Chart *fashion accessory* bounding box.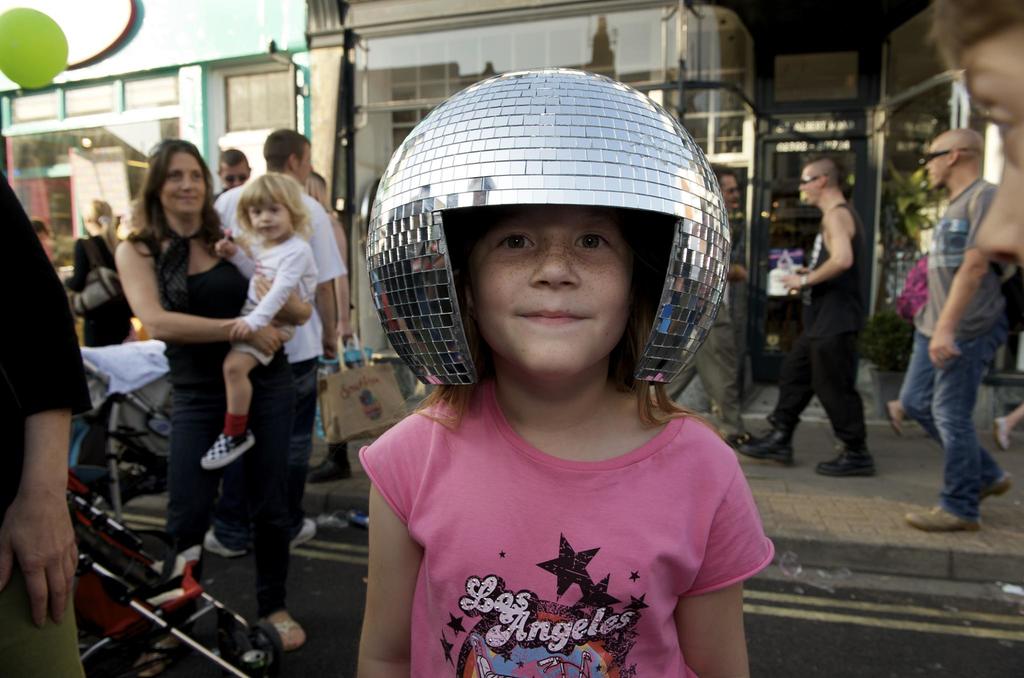
Charted: crop(163, 225, 204, 303).
